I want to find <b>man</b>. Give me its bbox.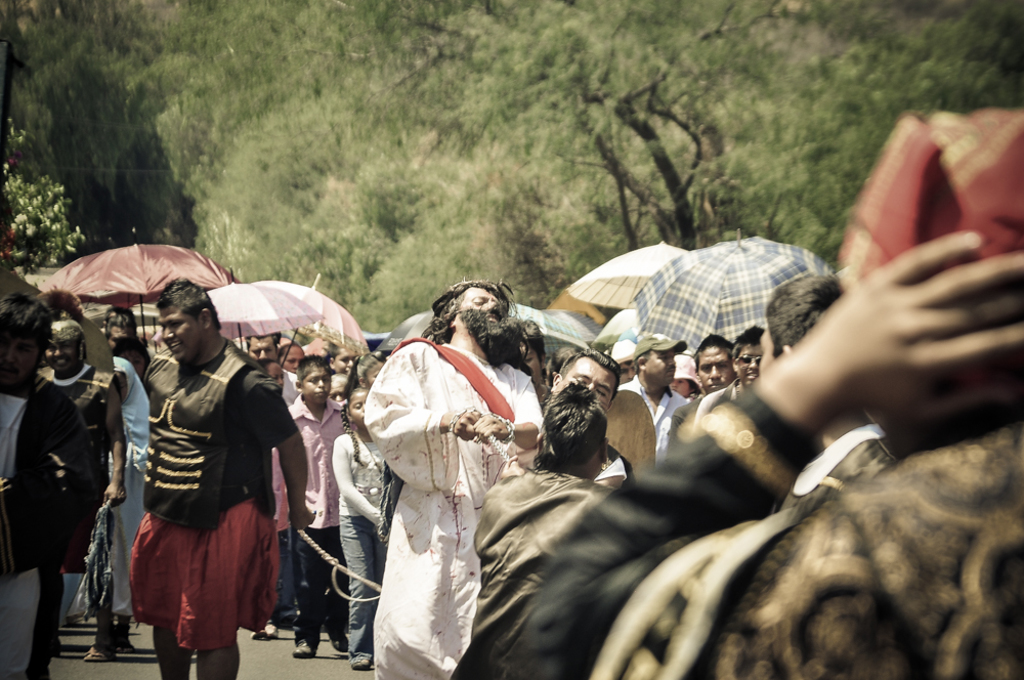
x1=472 y1=382 x2=612 y2=634.
